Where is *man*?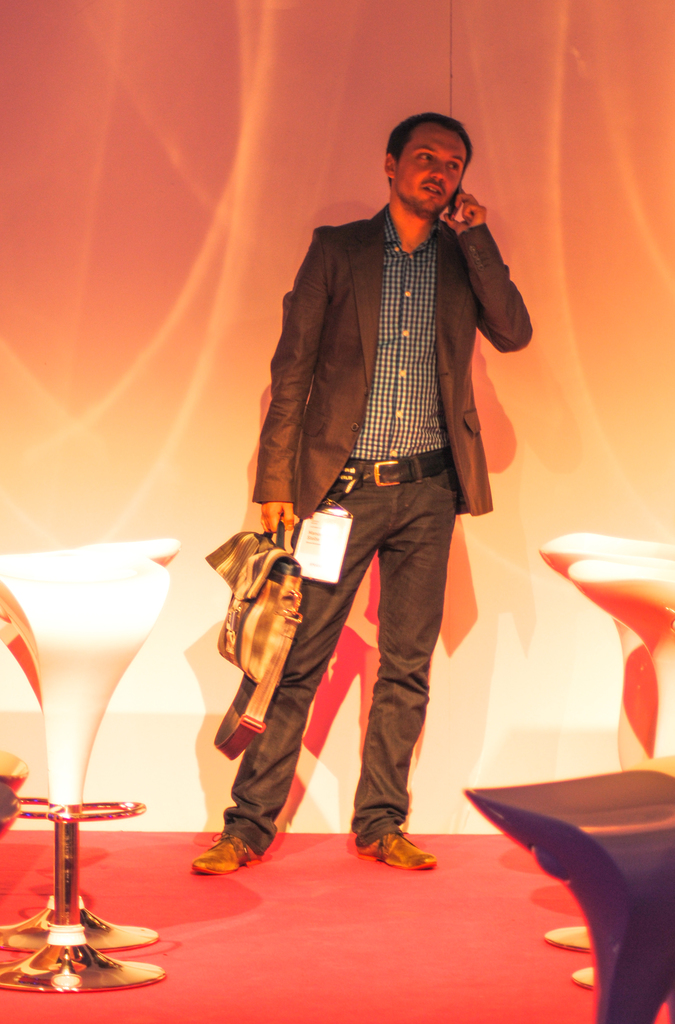
detection(230, 116, 537, 872).
